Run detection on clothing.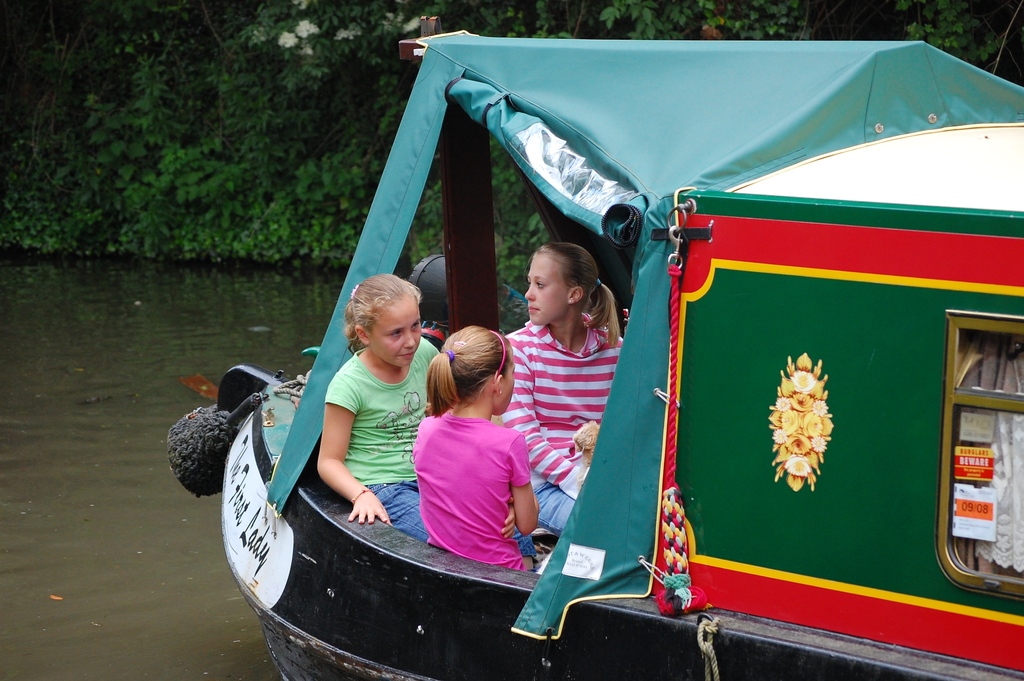
Result: 500 313 624 536.
